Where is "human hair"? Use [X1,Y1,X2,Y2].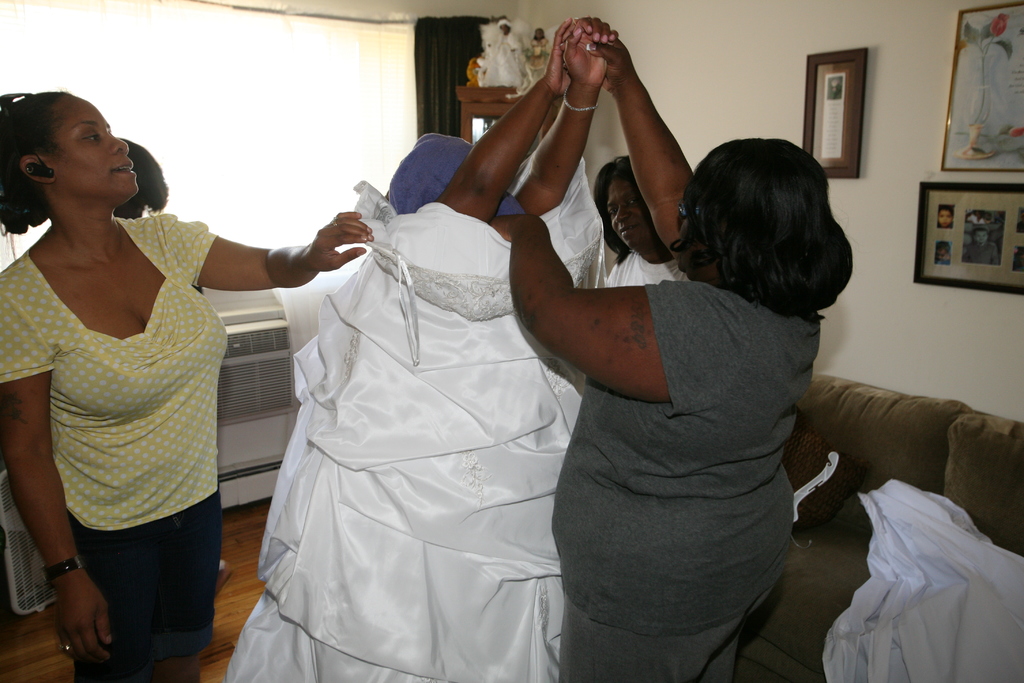
[590,157,635,263].
